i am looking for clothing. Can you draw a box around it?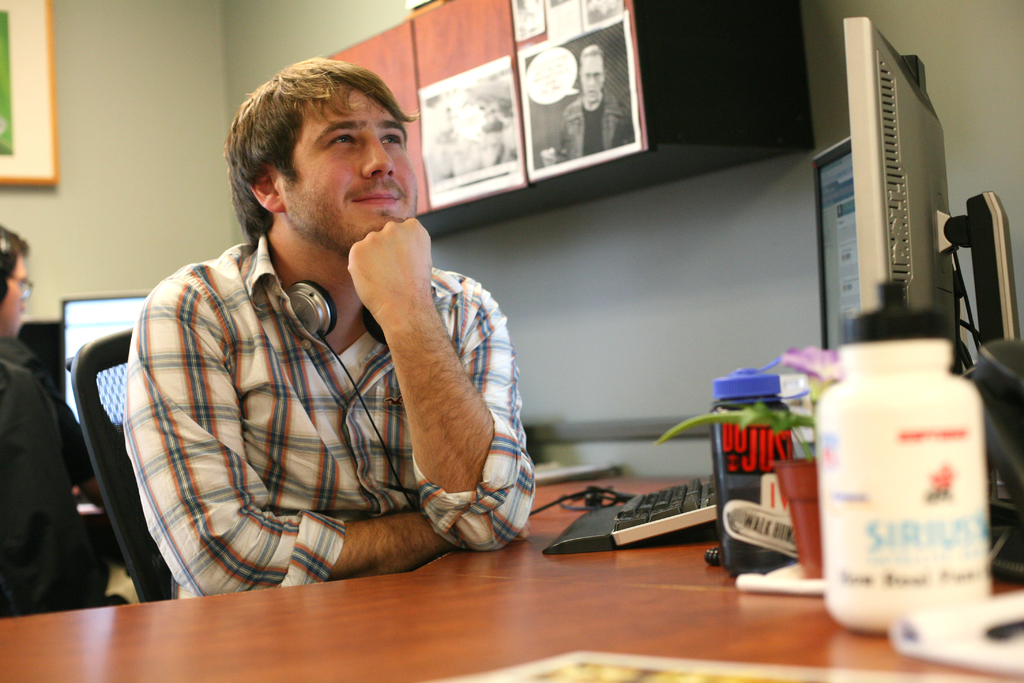
Sure, the bounding box is (x1=118, y1=231, x2=540, y2=609).
